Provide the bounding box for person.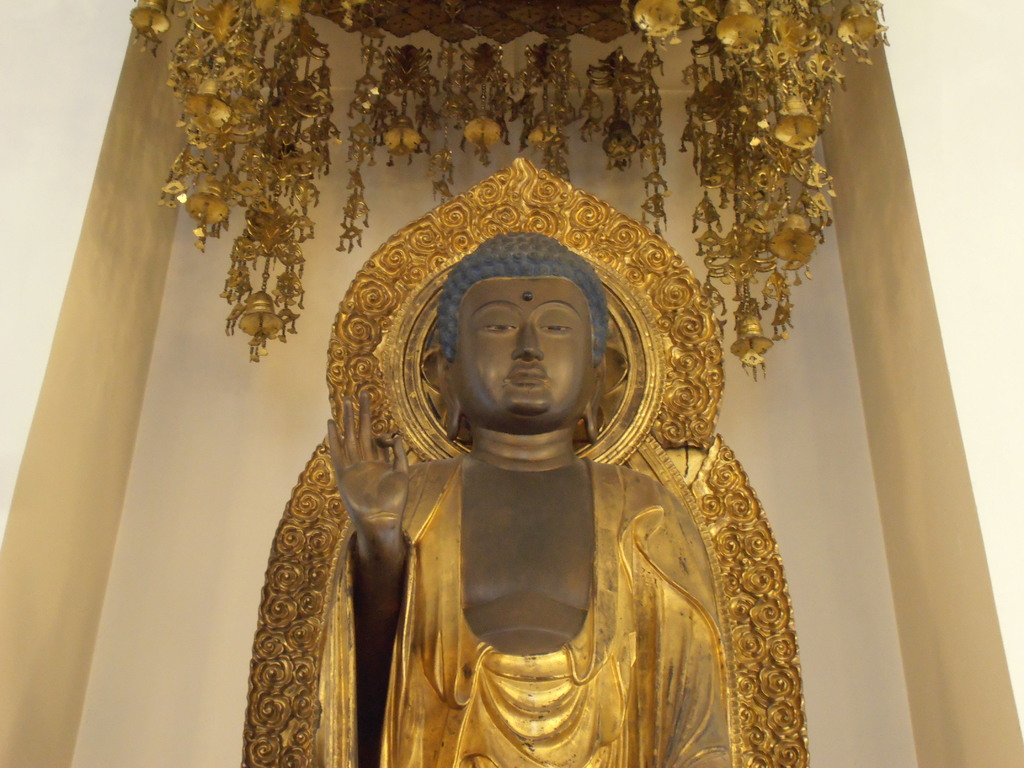
{"left": 349, "top": 191, "right": 694, "bottom": 767}.
